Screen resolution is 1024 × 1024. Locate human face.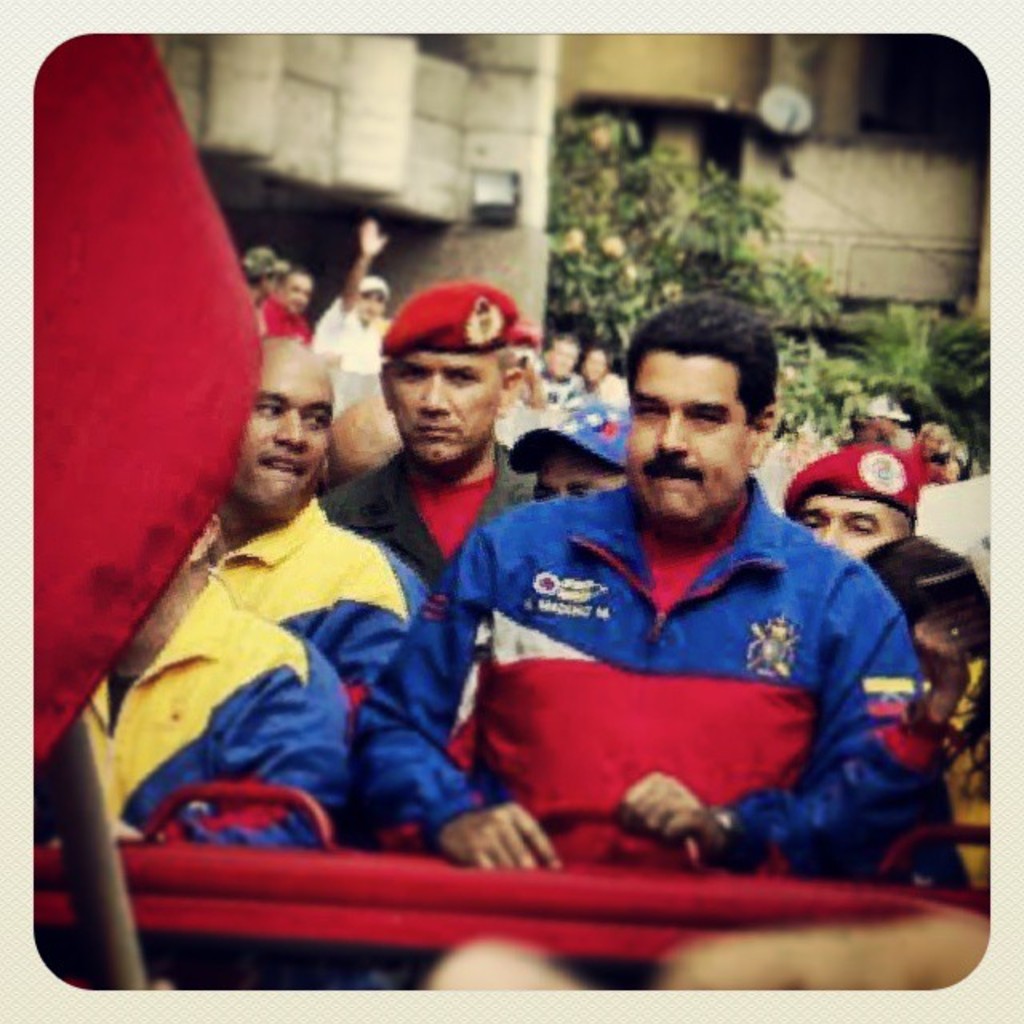
rect(798, 496, 912, 560).
